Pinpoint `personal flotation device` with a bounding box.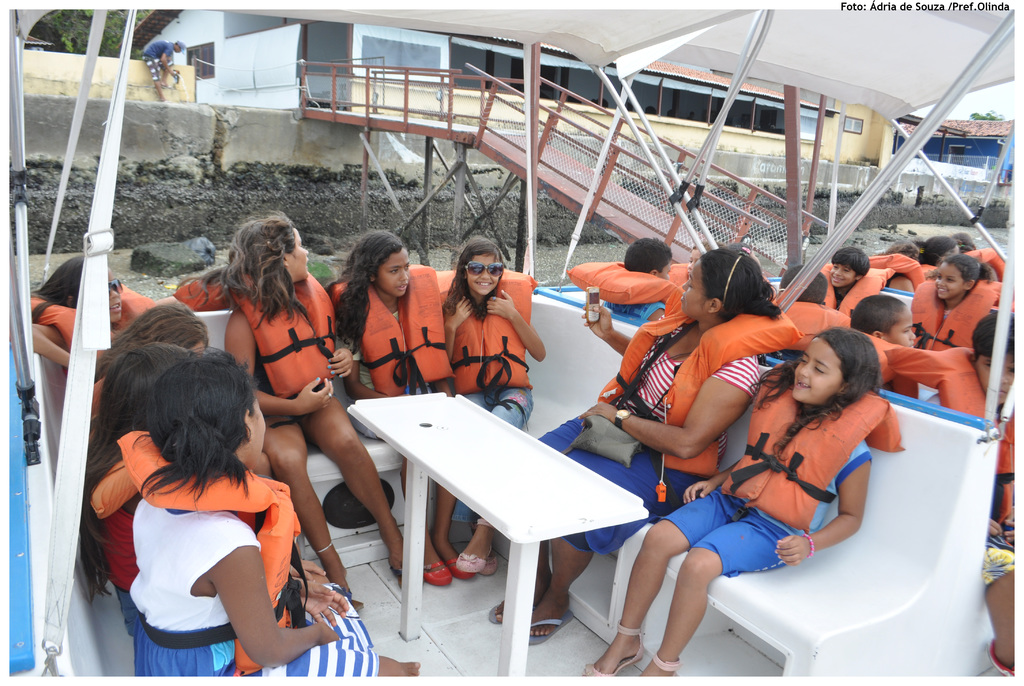
x1=27, y1=271, x2=150, y2=418.
